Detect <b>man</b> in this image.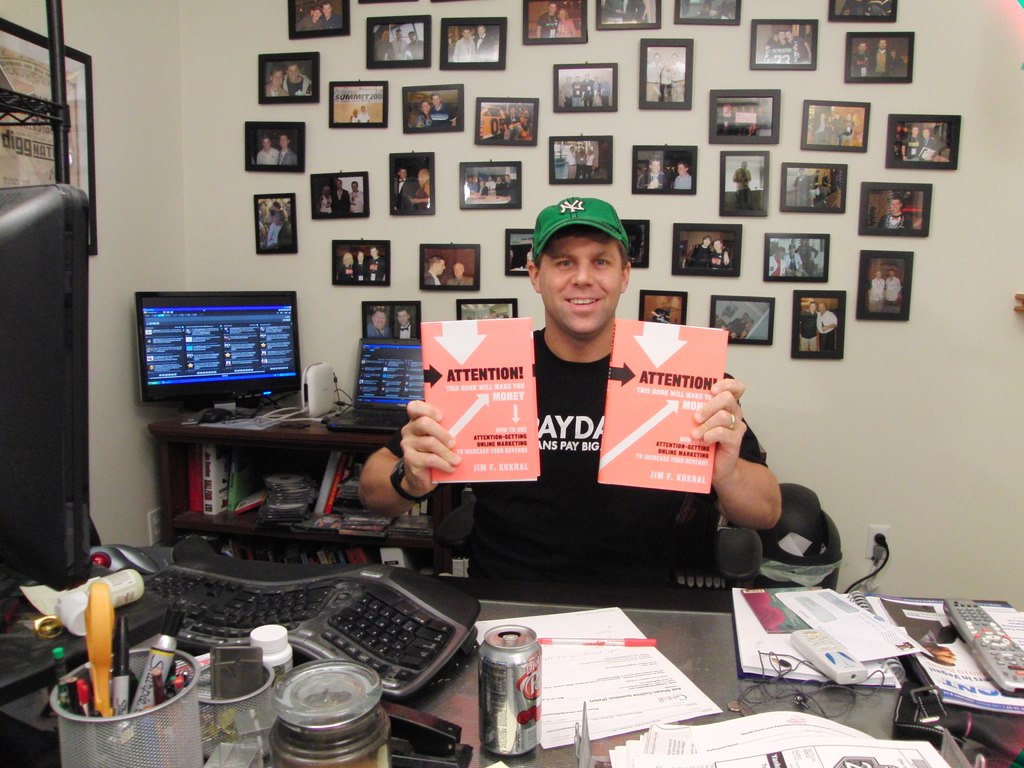
Detection: 643/51/666/102.
